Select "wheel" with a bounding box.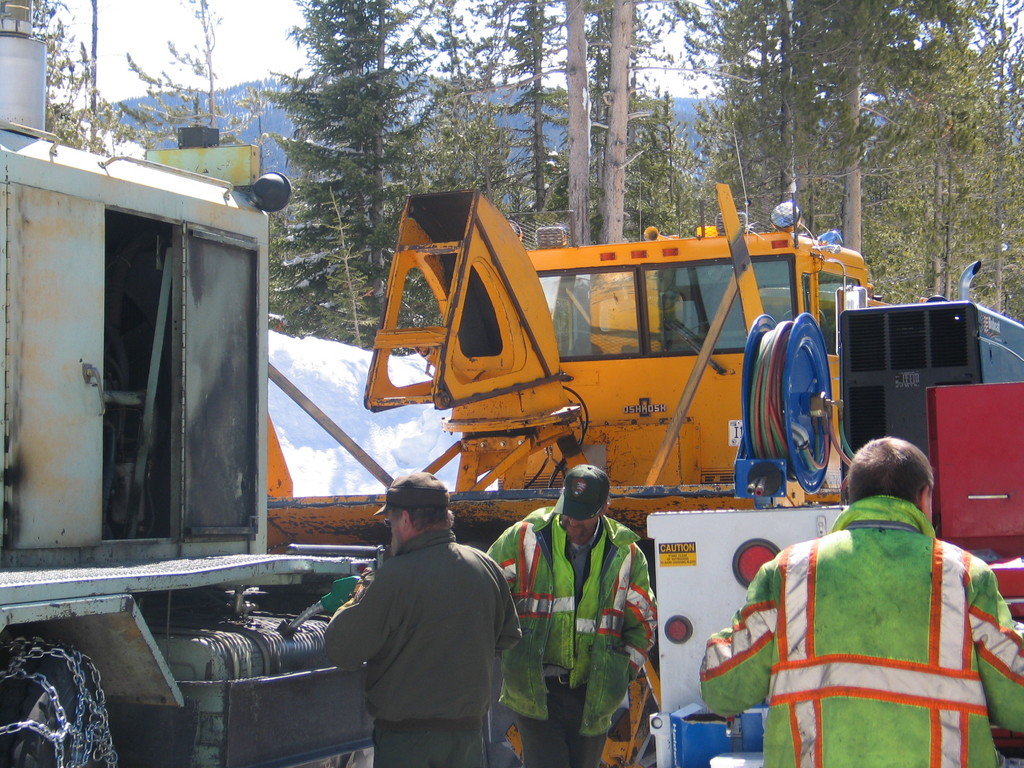
<region>10, 650, 78, 766</region>.
